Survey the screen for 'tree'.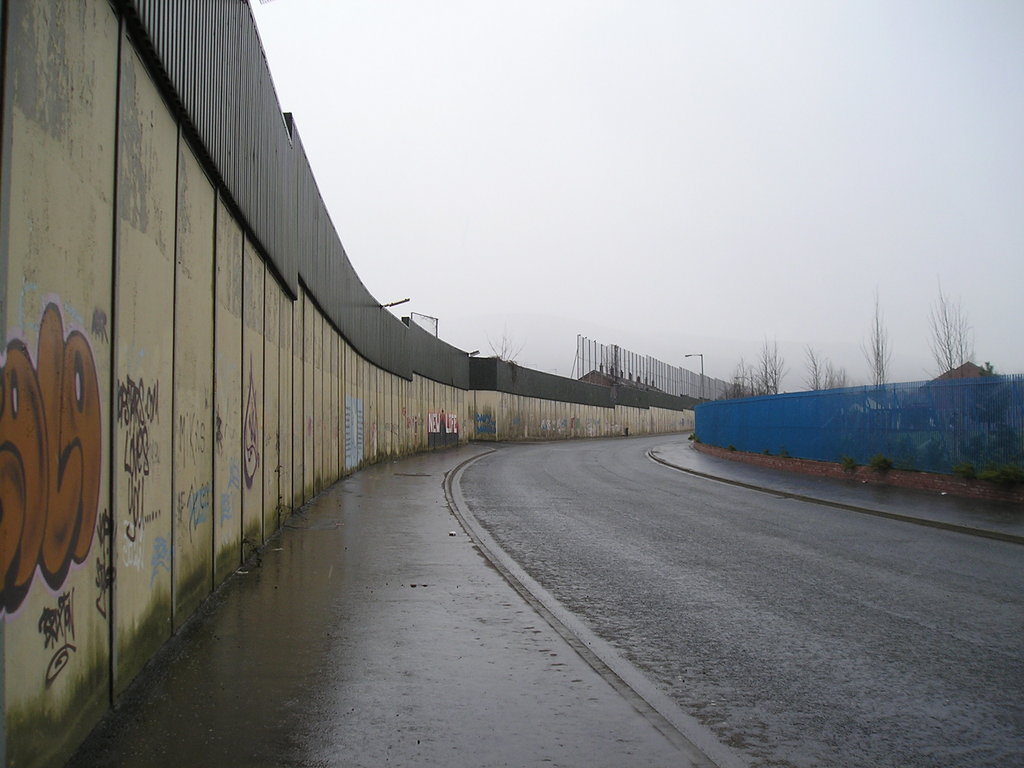
Survey found: (x1=723, y1=335, x2=787, y2=396).
